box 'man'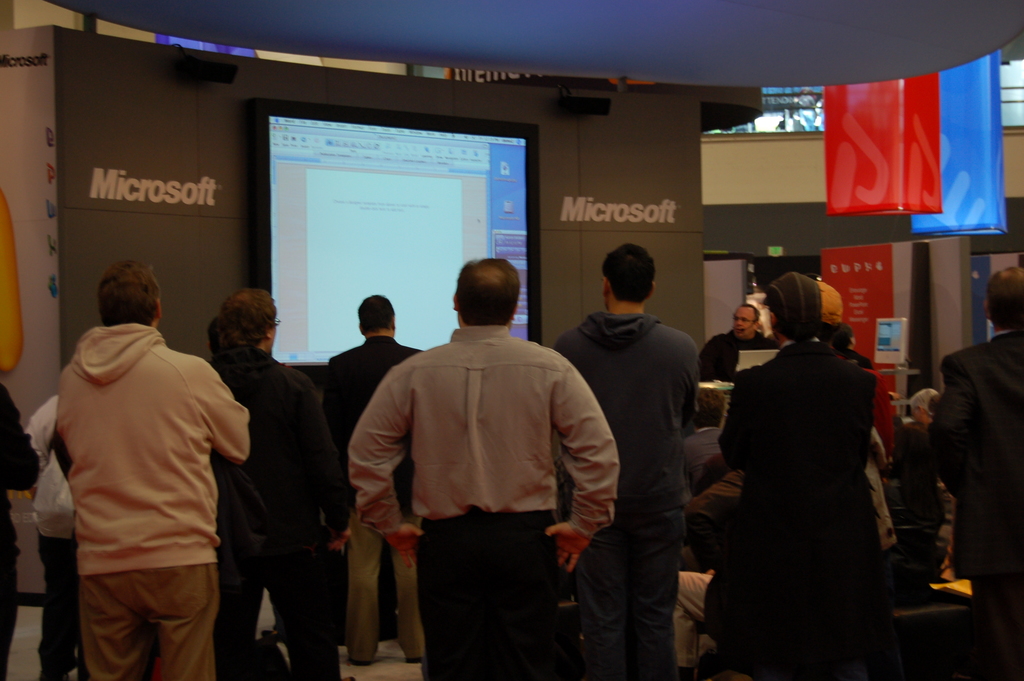
(x1=694, y1=302, x2=782, y2=418)
